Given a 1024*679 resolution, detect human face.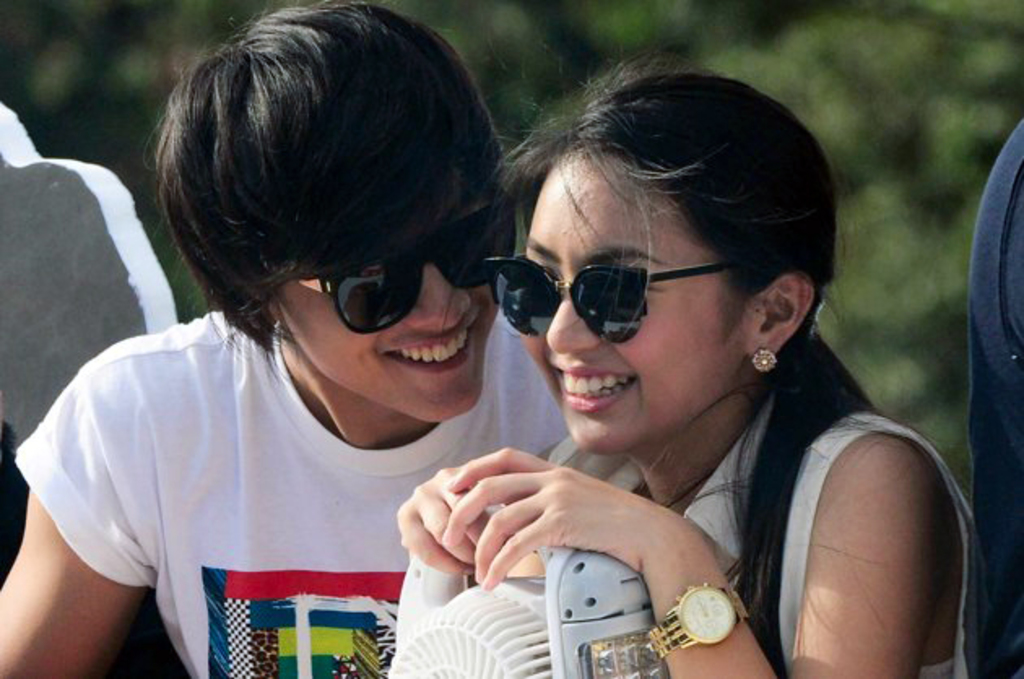
region(270, 187, 501, 417).
